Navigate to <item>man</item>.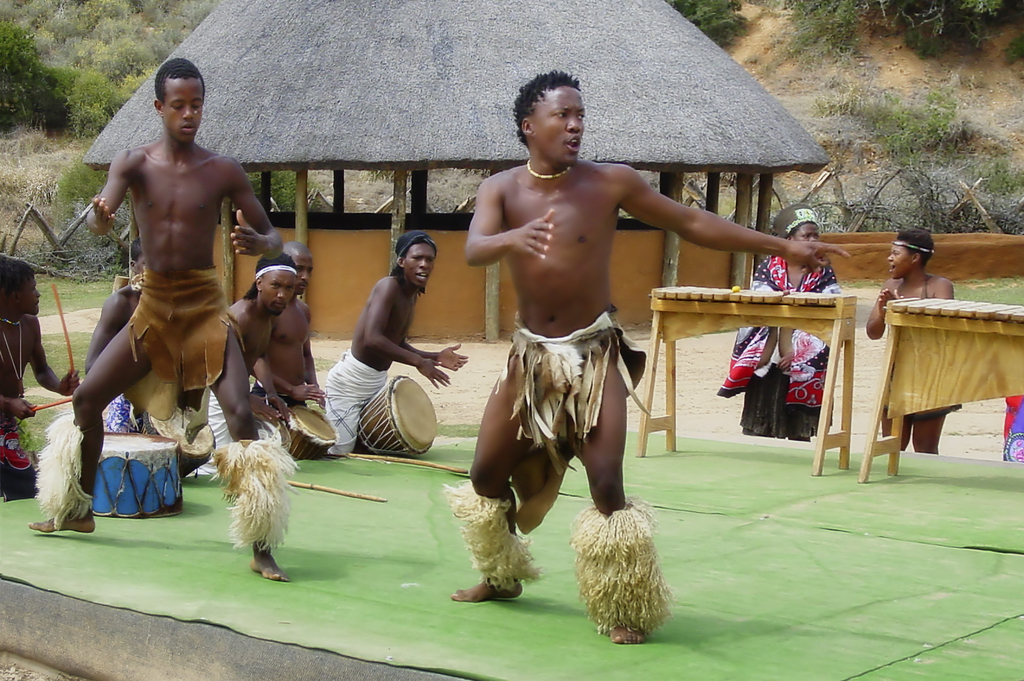
Navigation target: box=[435, 71, 854, 645].
